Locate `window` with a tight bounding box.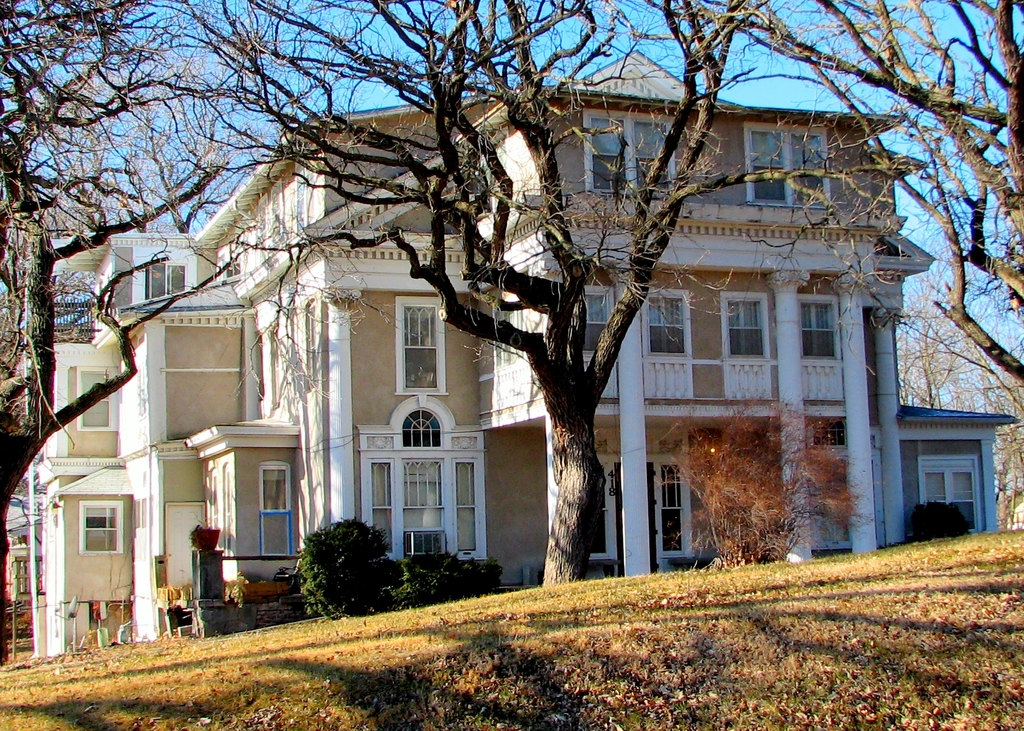
l=652, t=295, r=687, b=354.
